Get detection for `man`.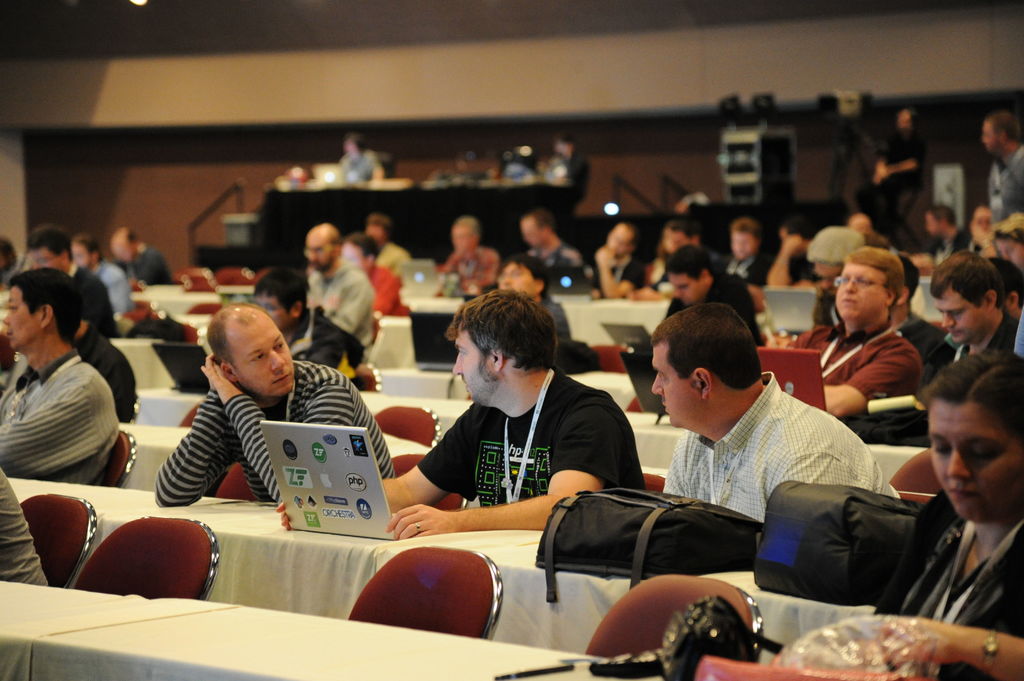
Detection: (x1=920, y1=248, x2=1023, y2=397).
